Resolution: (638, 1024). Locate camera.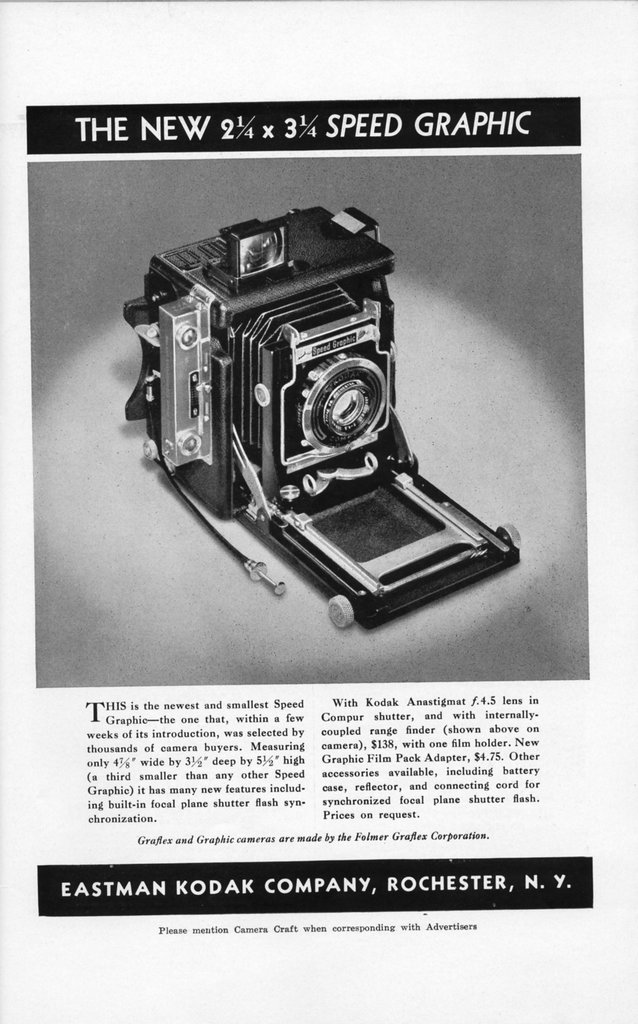
select_region(121, 205, 524, 635).
